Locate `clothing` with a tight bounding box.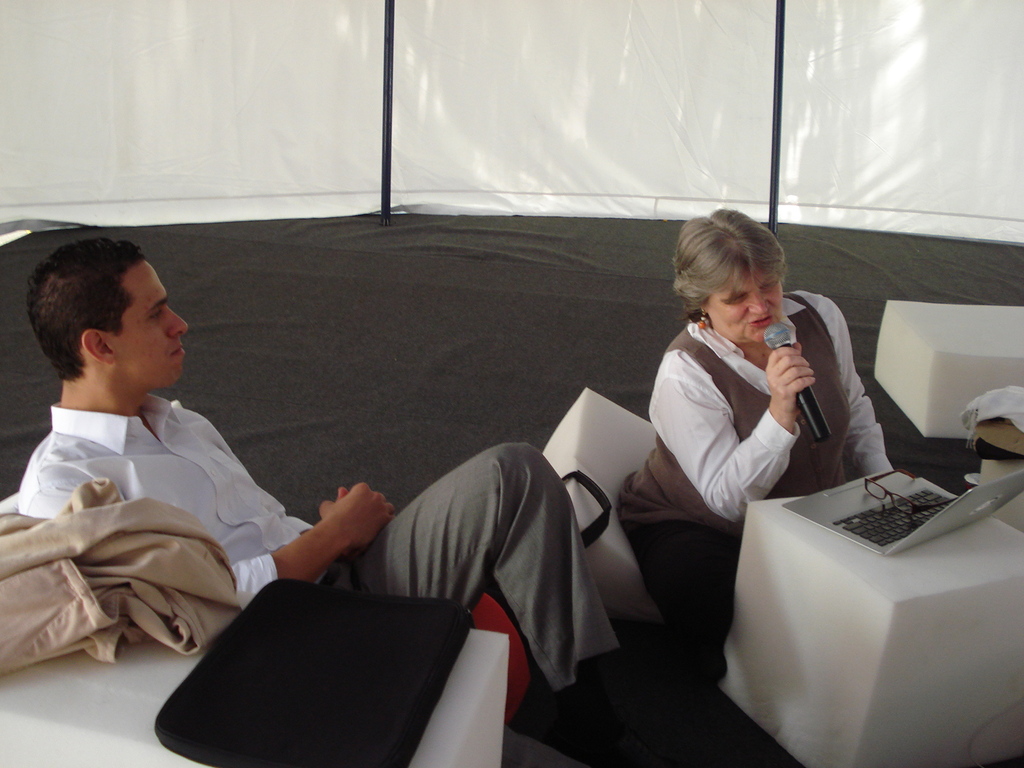
BBox(606, 286, 905, 707).
